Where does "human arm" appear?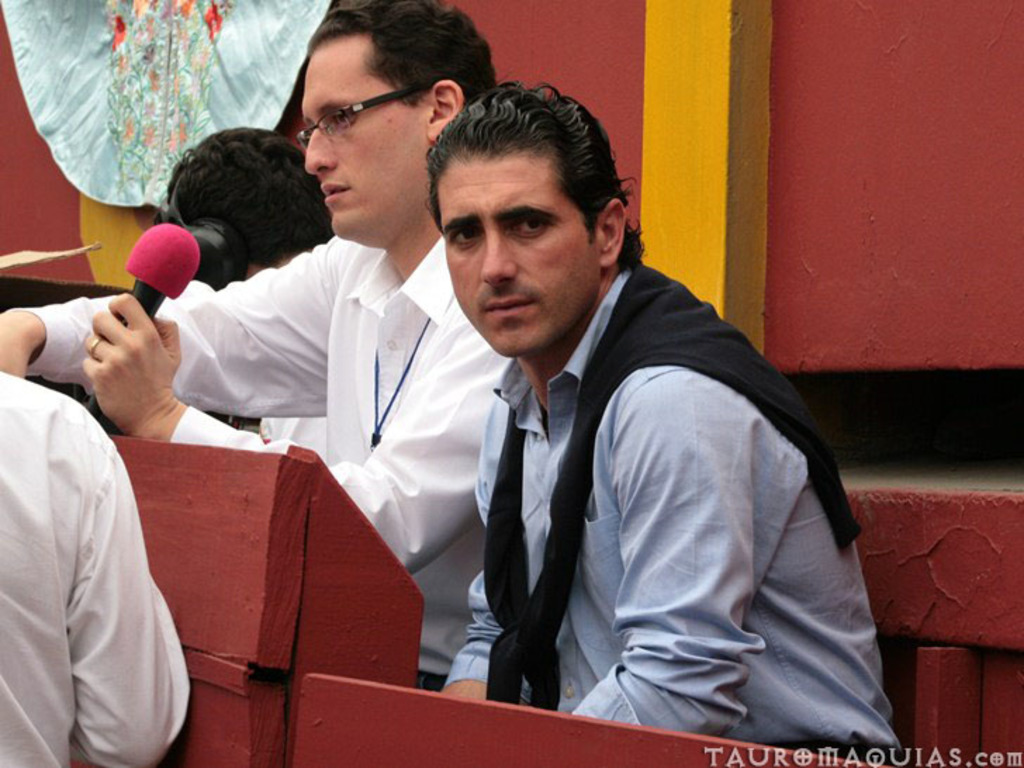
Appears at left=0, top=232, right=335, bottom=419.
